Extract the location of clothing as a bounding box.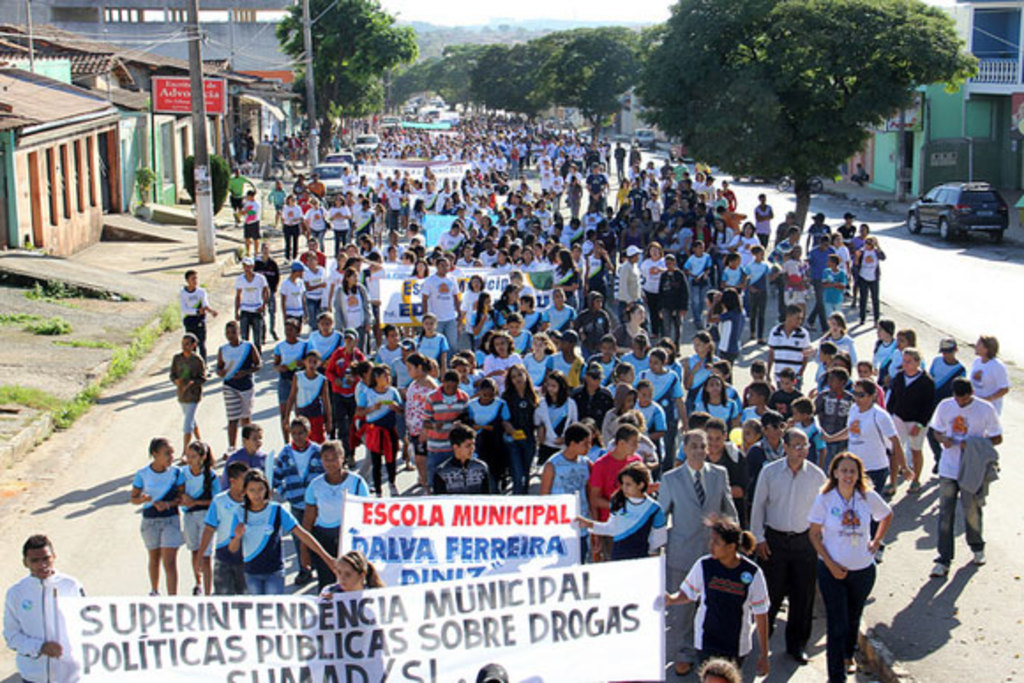
bbox=(482, 349, 521, 369).
